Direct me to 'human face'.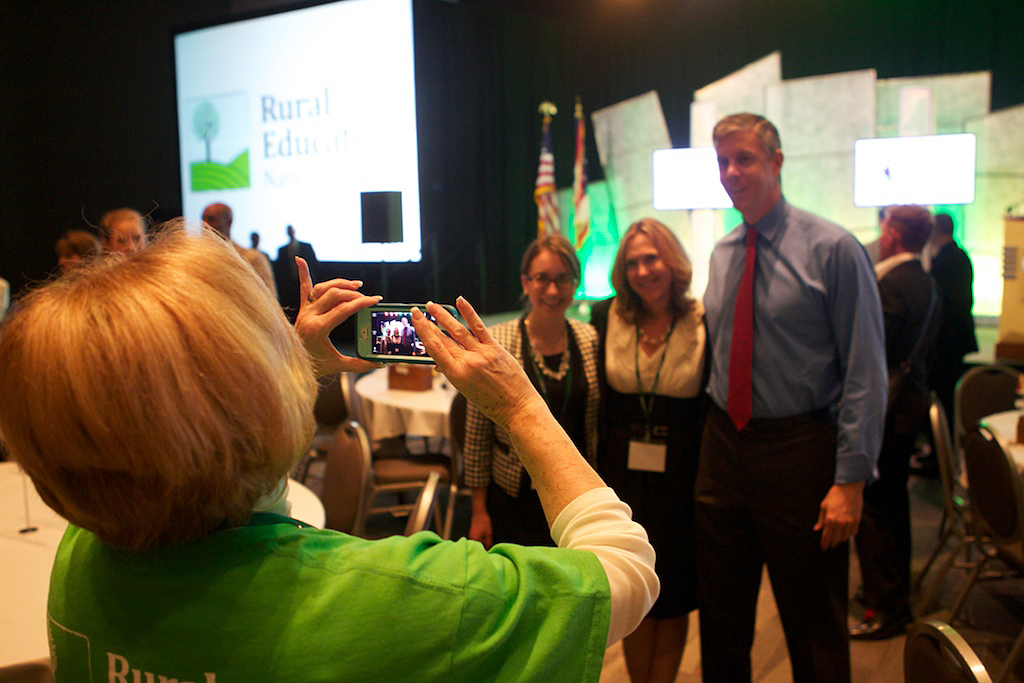
Direction: detection(622, 235, 671, 304).
